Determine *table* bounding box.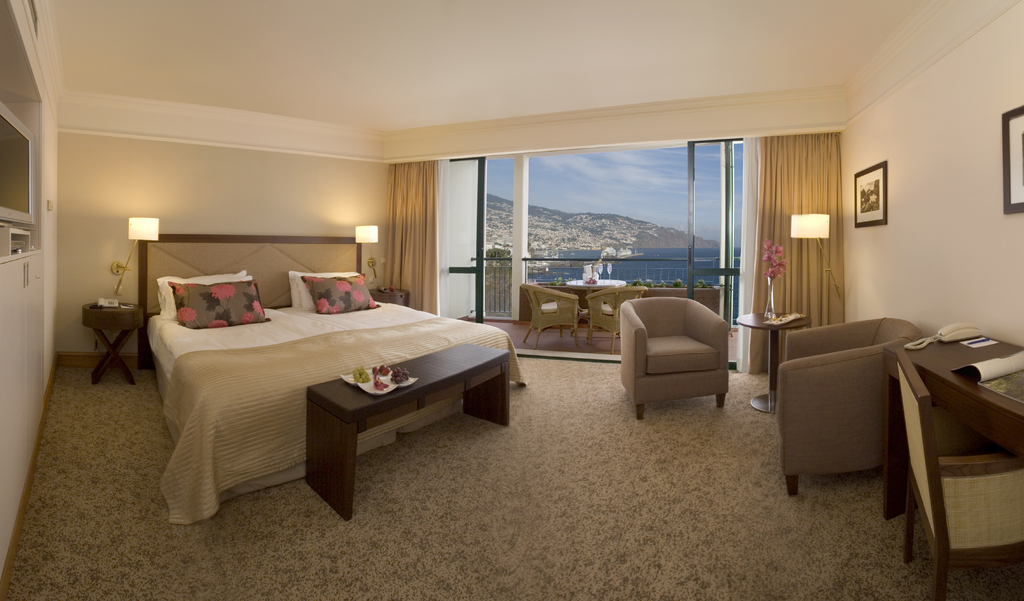
Determined: [300,340,511,520].
